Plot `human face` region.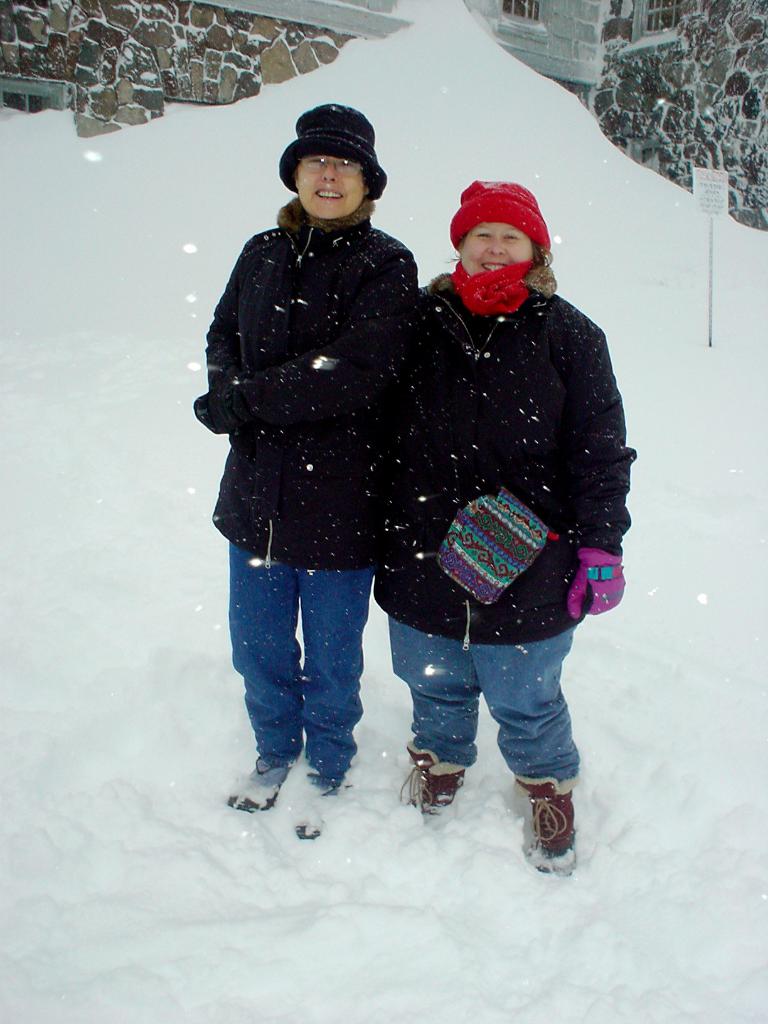
Plotted at (455,223,539,276).
